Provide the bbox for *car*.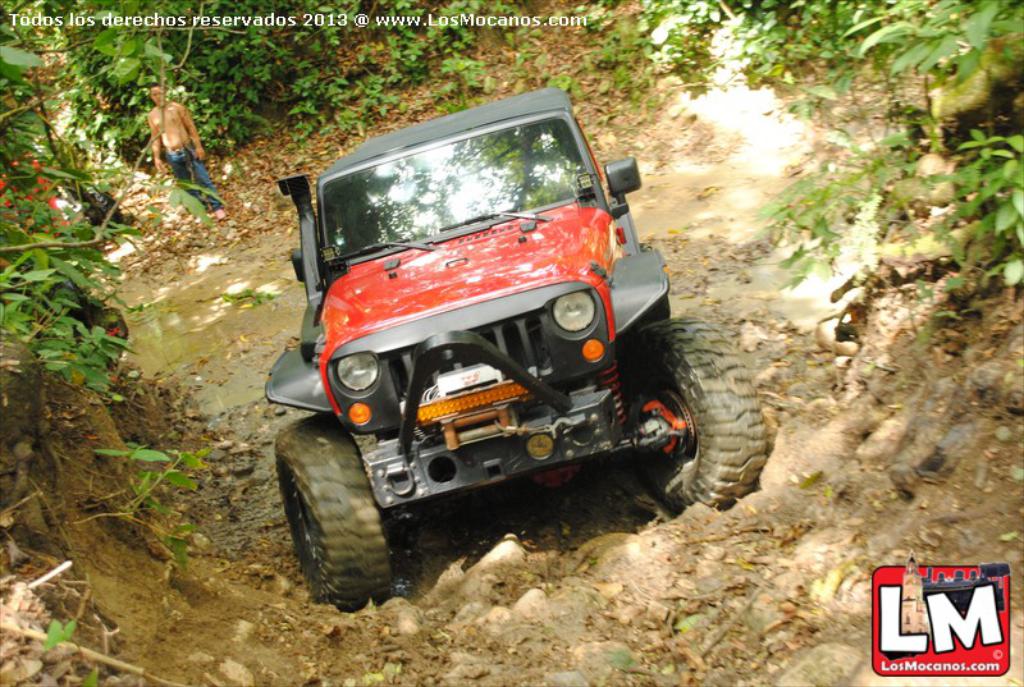
x1=262, y1=79, x2=769, y2=620.
